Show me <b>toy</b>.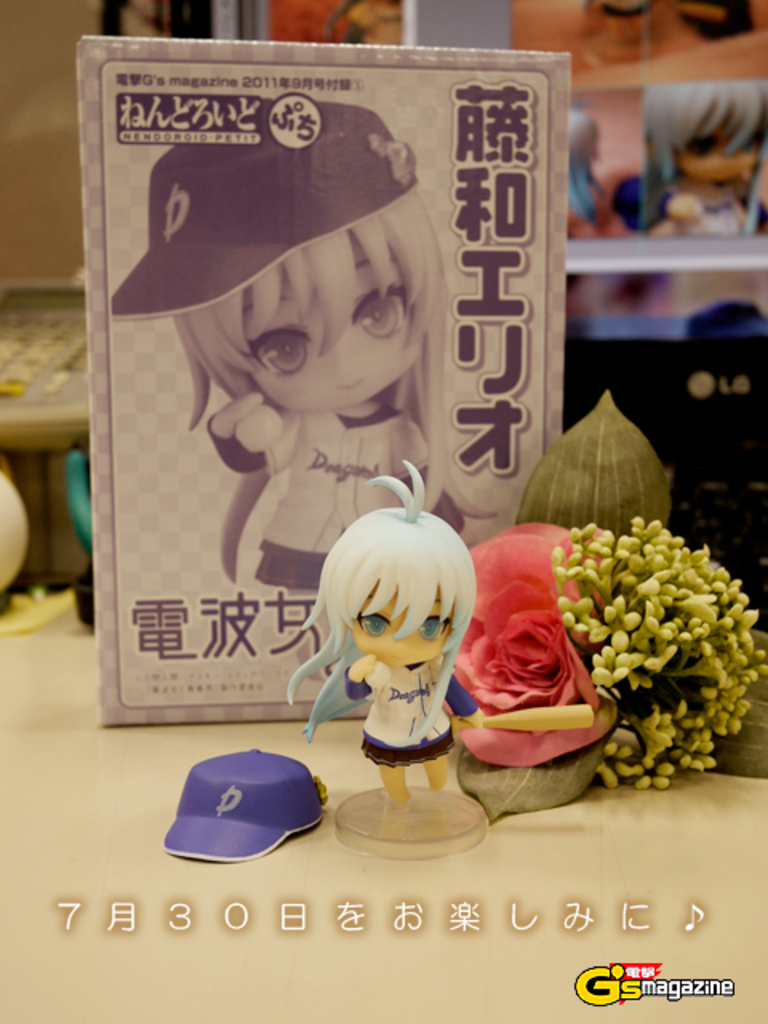
<b>toy</b> is here: [290, 478, 506, 832].
